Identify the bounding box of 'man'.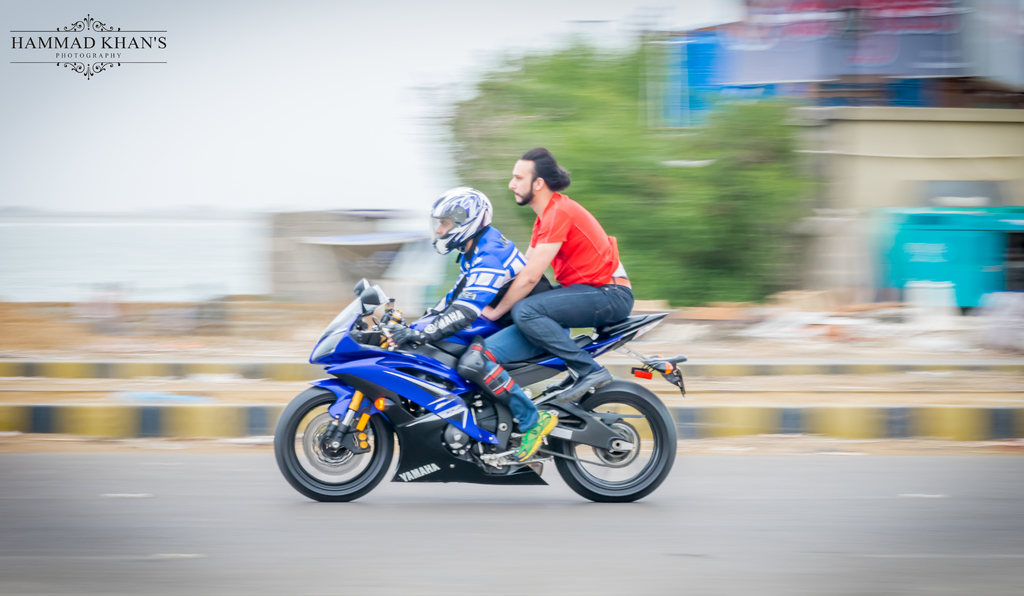
{"left": 377, "top": 186, "right": 561, "bottom": 458}.
